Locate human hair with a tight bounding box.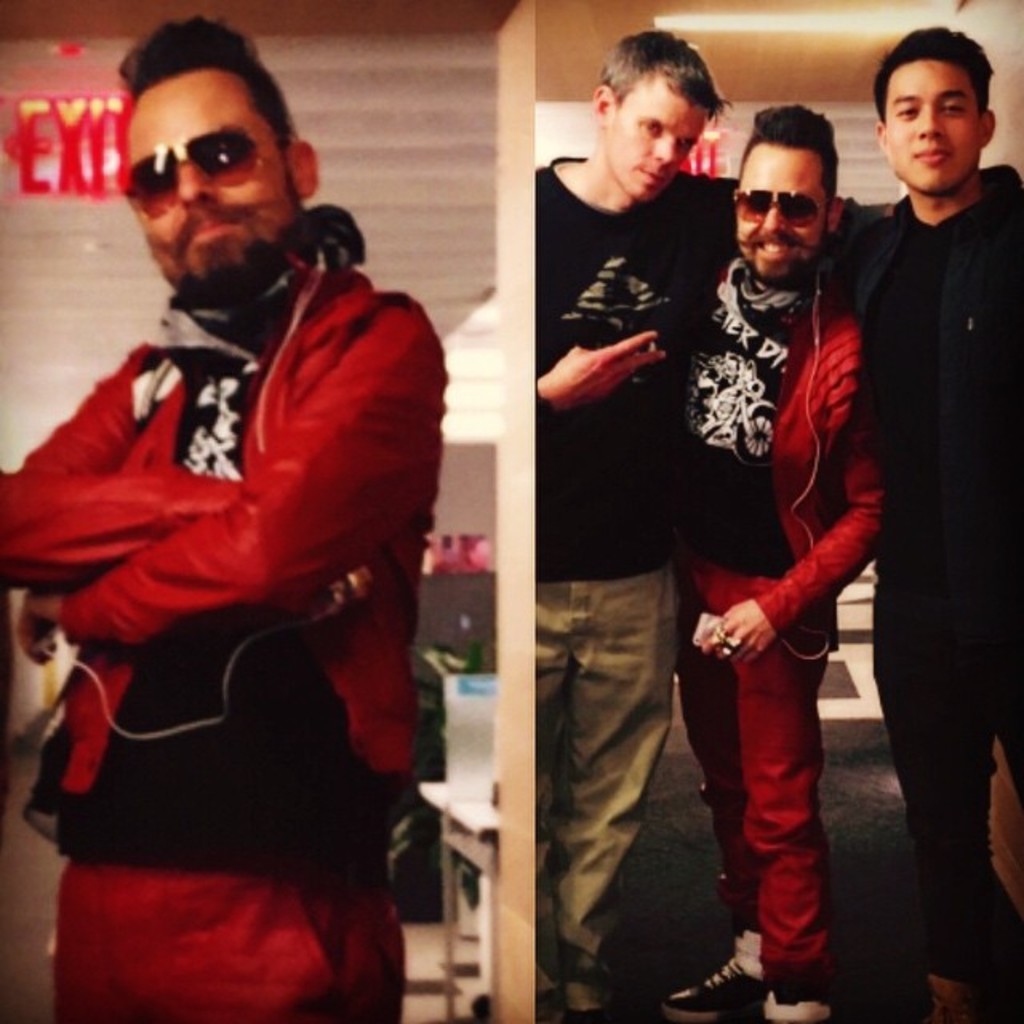
Rect(118, 11, 294, 150).
